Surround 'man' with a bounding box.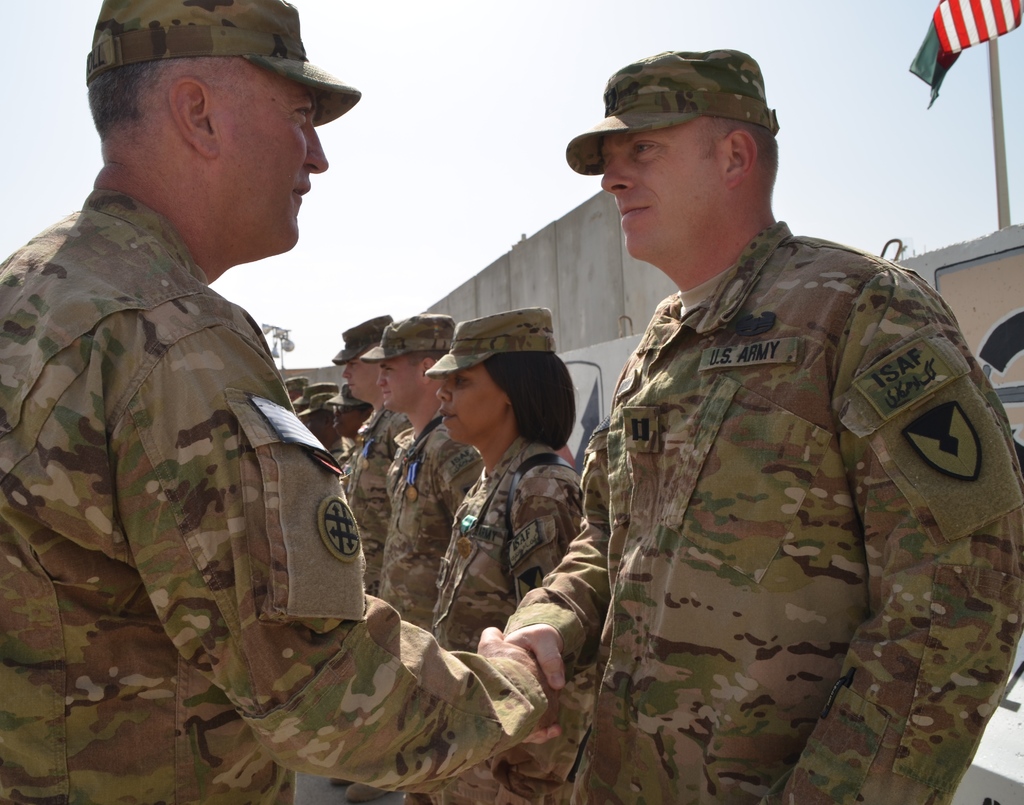
{"x1": 0, "y1": 0, "x2": 550, "y2": 804}.
